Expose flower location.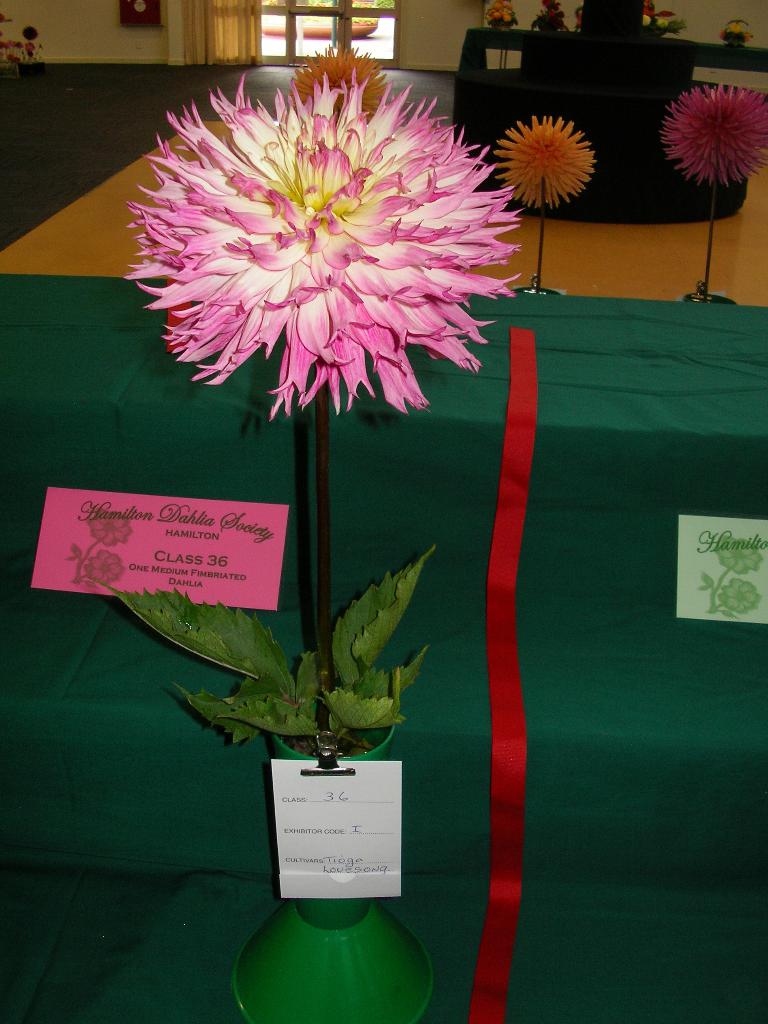
Exposed at 671, 80, 767, 183.
